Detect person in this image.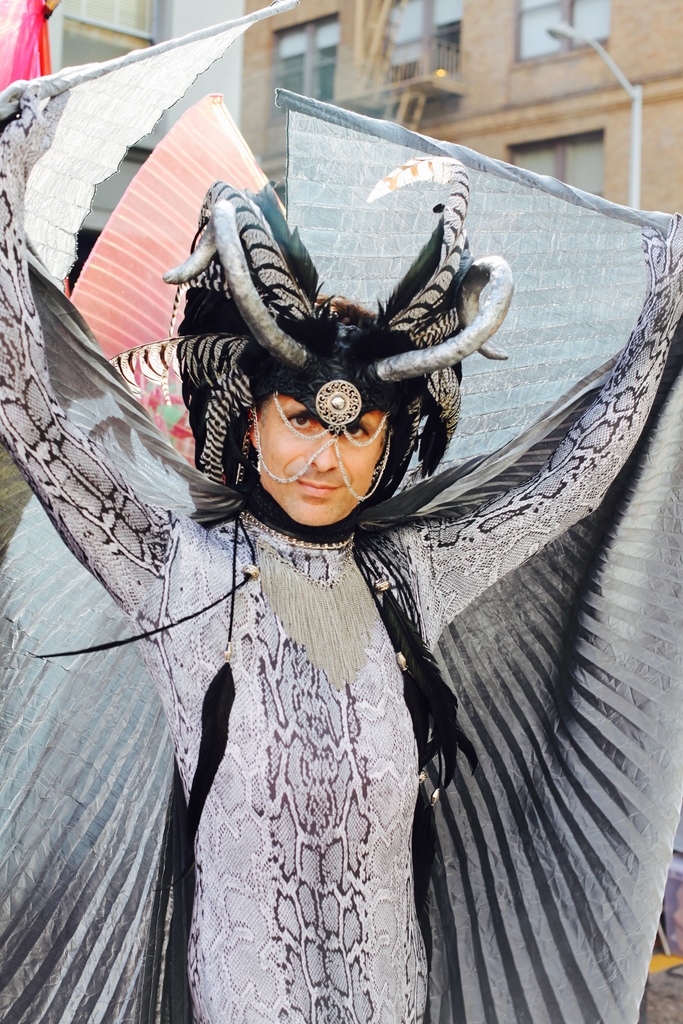
Detection: x1=229, y1=314, x2=425, y2=540.
